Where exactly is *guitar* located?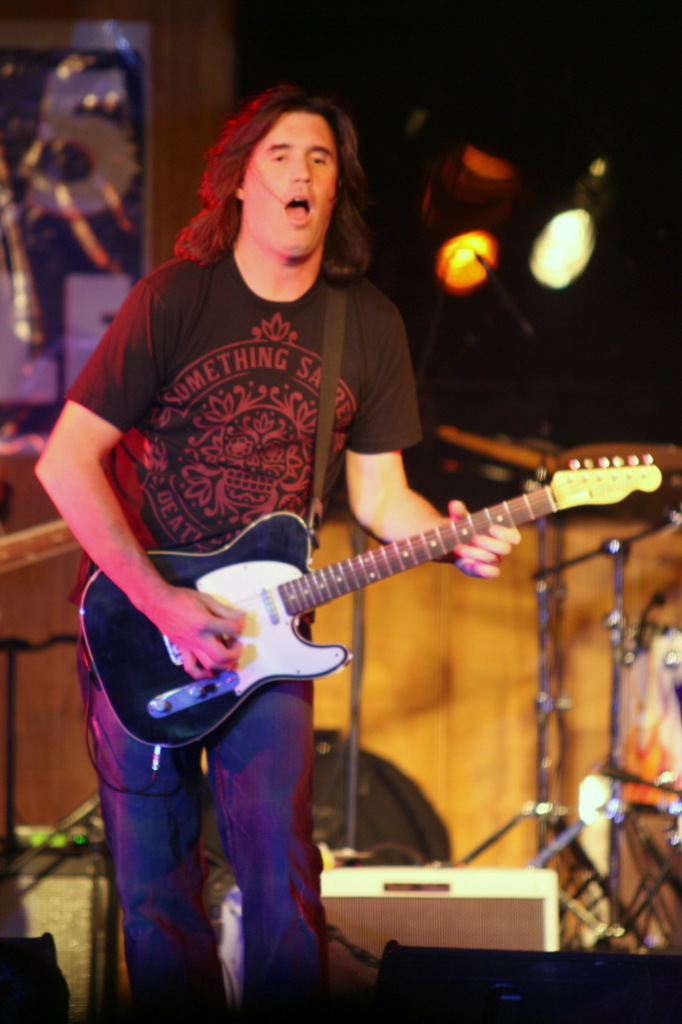
Its bounding box is (x1=80, y1=450, x2=668, y2=751).
